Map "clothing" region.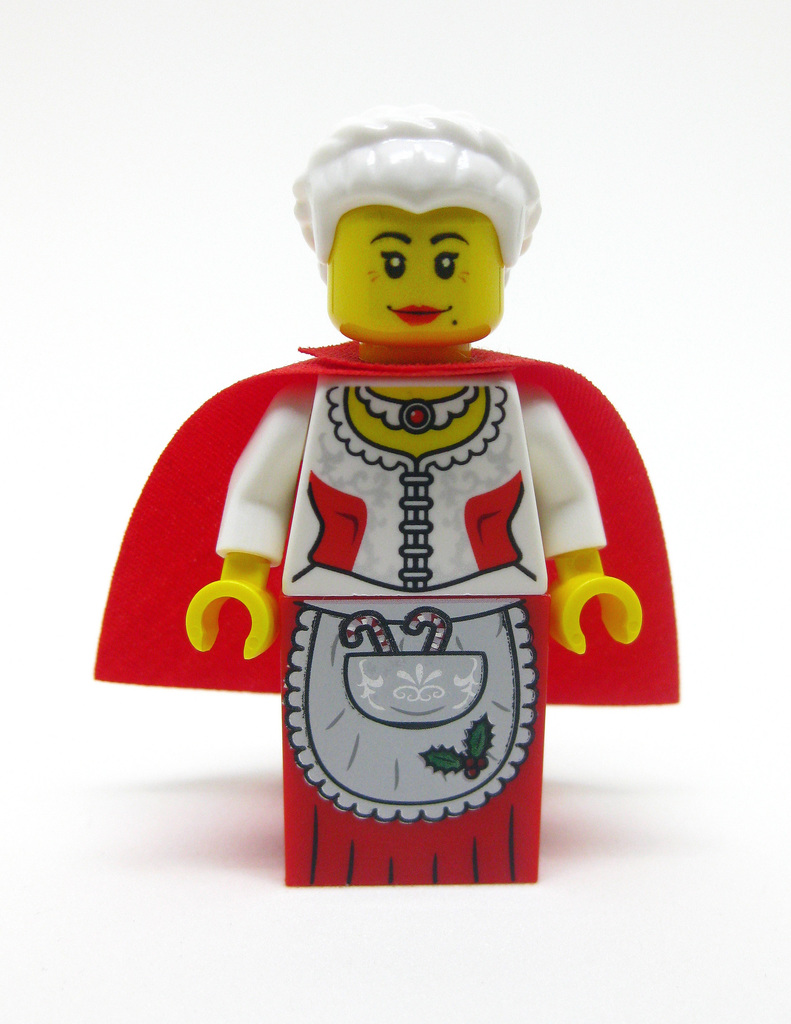
Mapped to left=154, top=338, right=660, bottom=820.
